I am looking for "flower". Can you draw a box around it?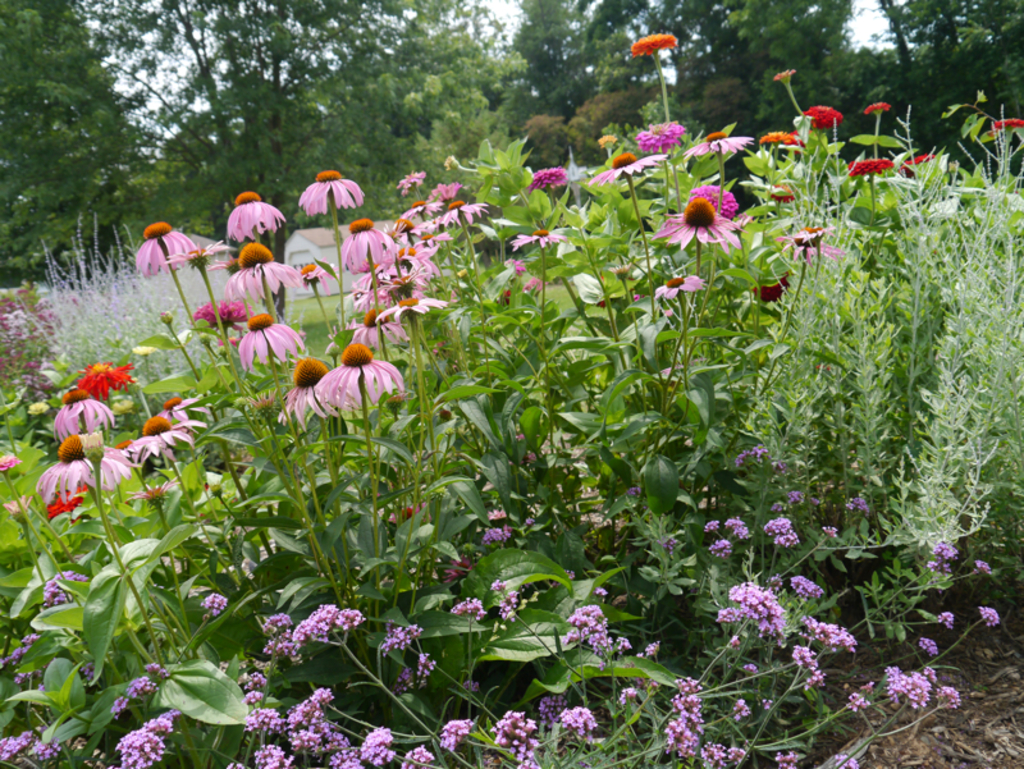
Sure, the bounding box is [left=439, top=715, right=477, bottom=752].
